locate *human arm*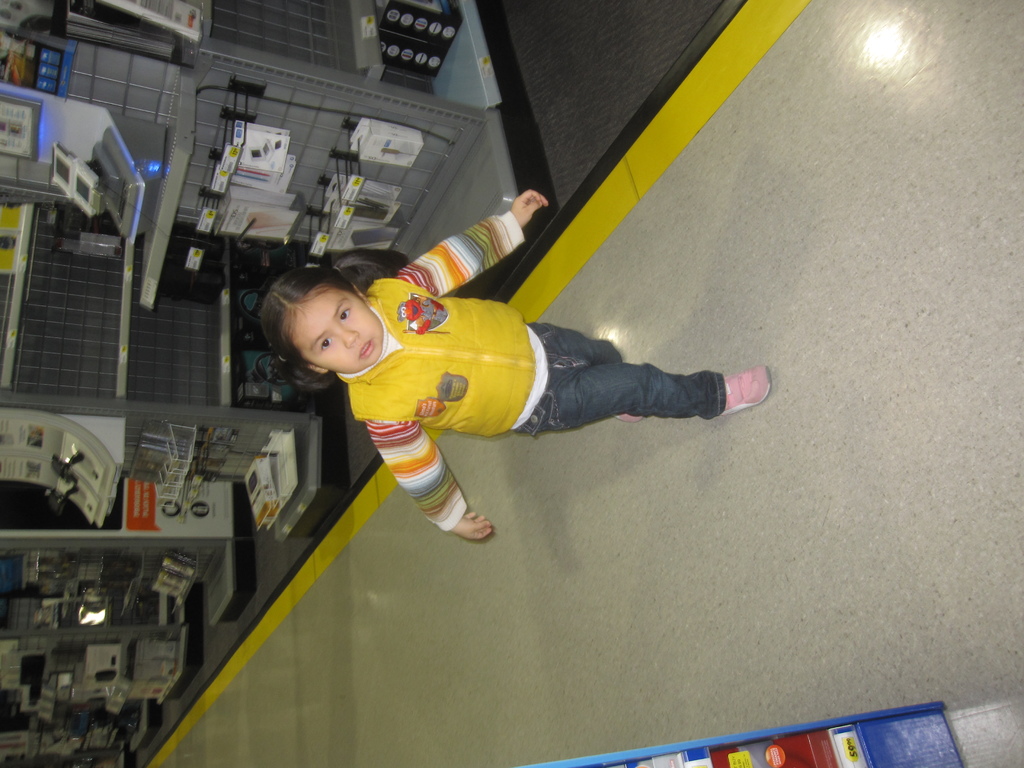
Rect(390, 185, 548, 294)
